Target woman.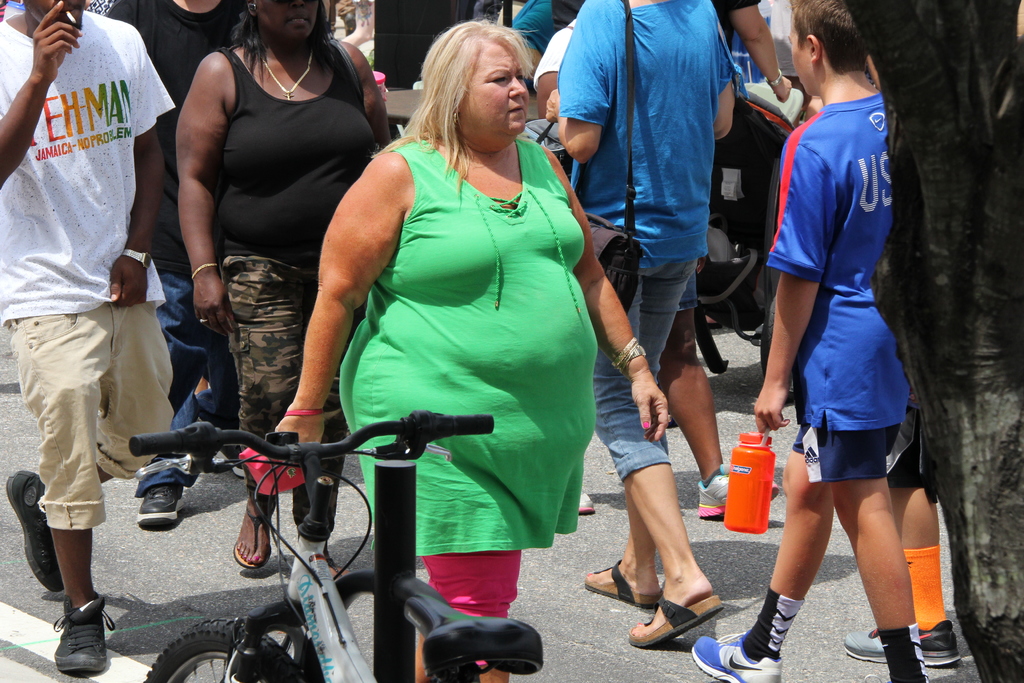
Target region: Rect(313, 19, 623, 646).
